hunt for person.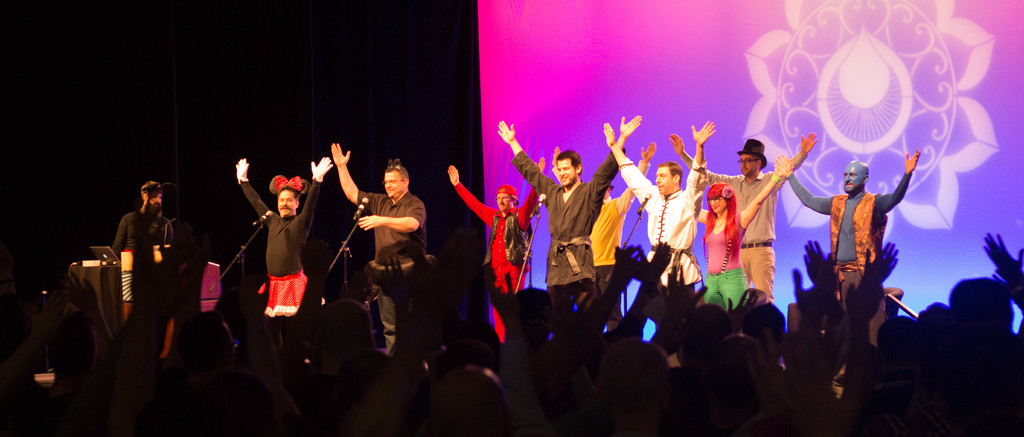
Hunted down at box=[685, 162, 799, 313].
